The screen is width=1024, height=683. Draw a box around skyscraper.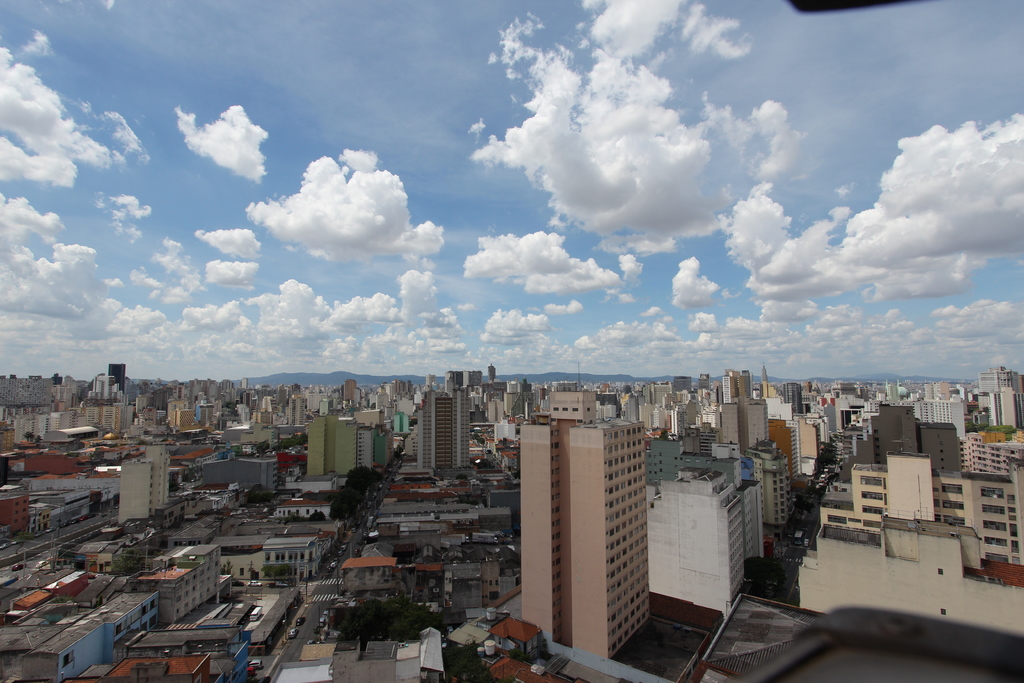
819/454/1023/564.
